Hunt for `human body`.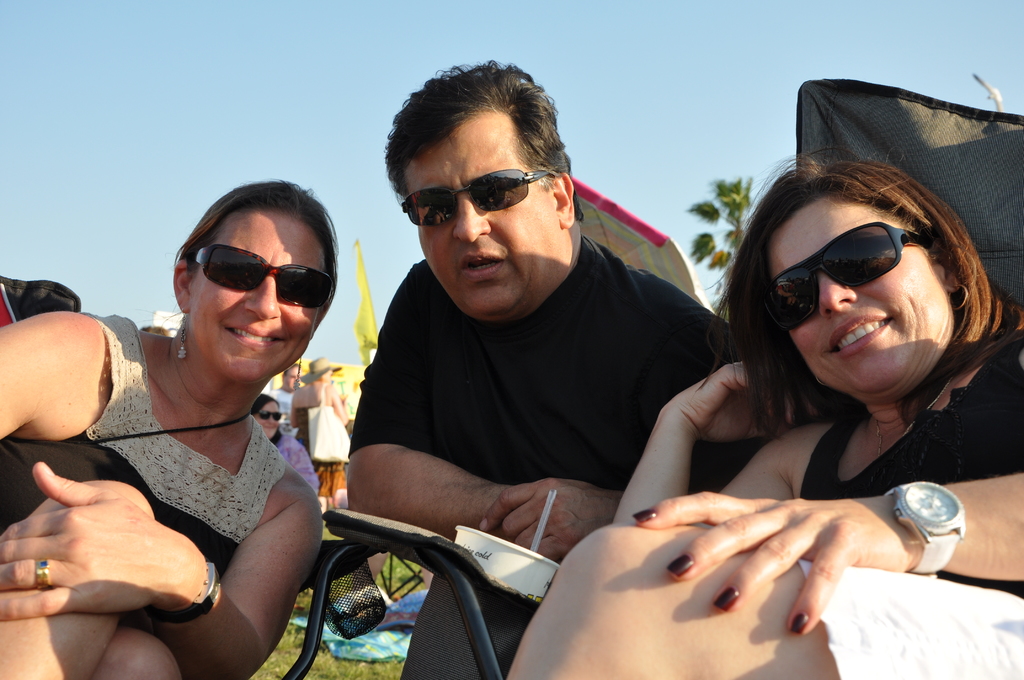
Hunted down at bbox(296, 379, 351, 503).
